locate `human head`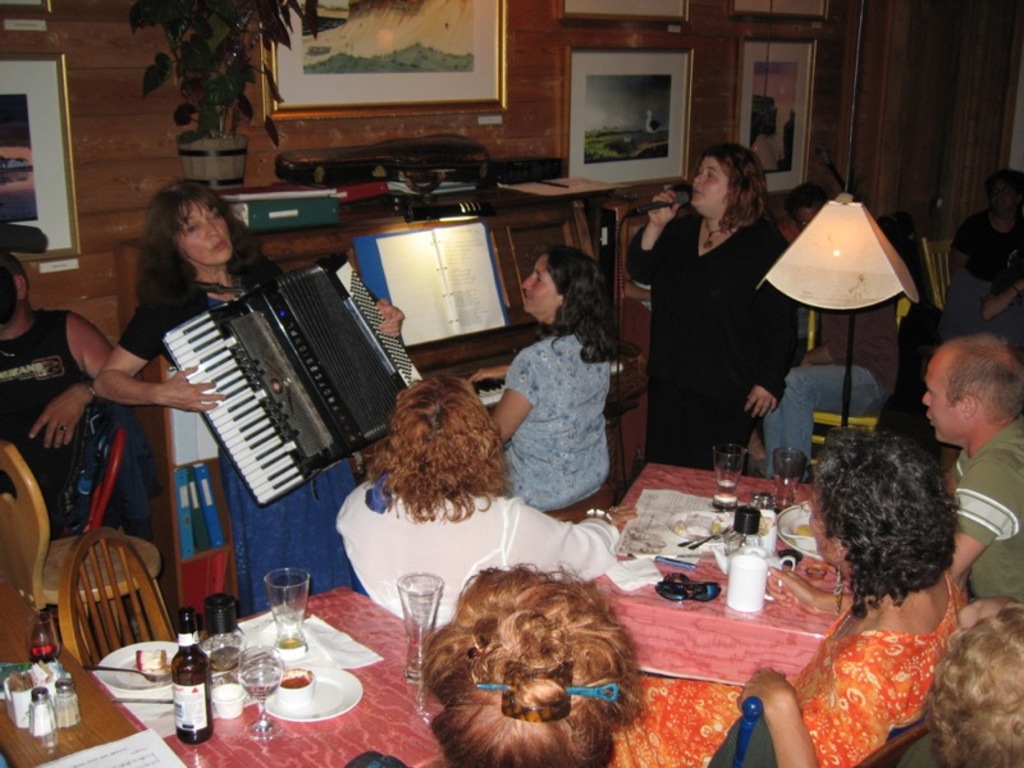
select_region(422, 562, 653, 767)
